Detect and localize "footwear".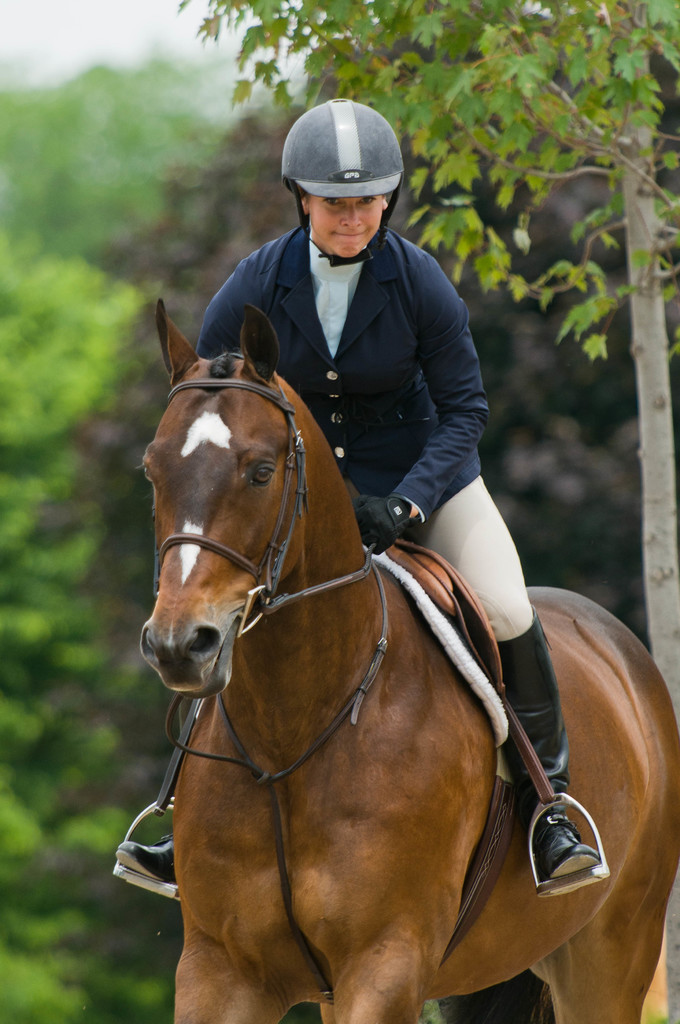
Localized at region(114, 830, 172, 884).
